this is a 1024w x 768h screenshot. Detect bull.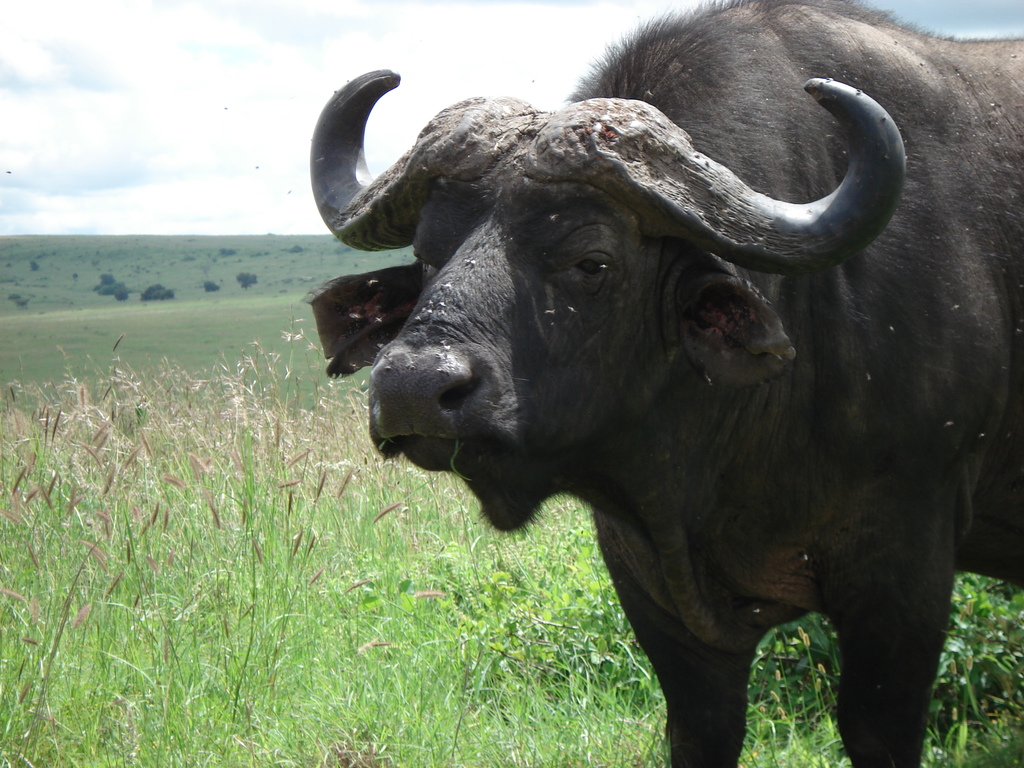
left=301, top=0, right=1023, bottom=767.
